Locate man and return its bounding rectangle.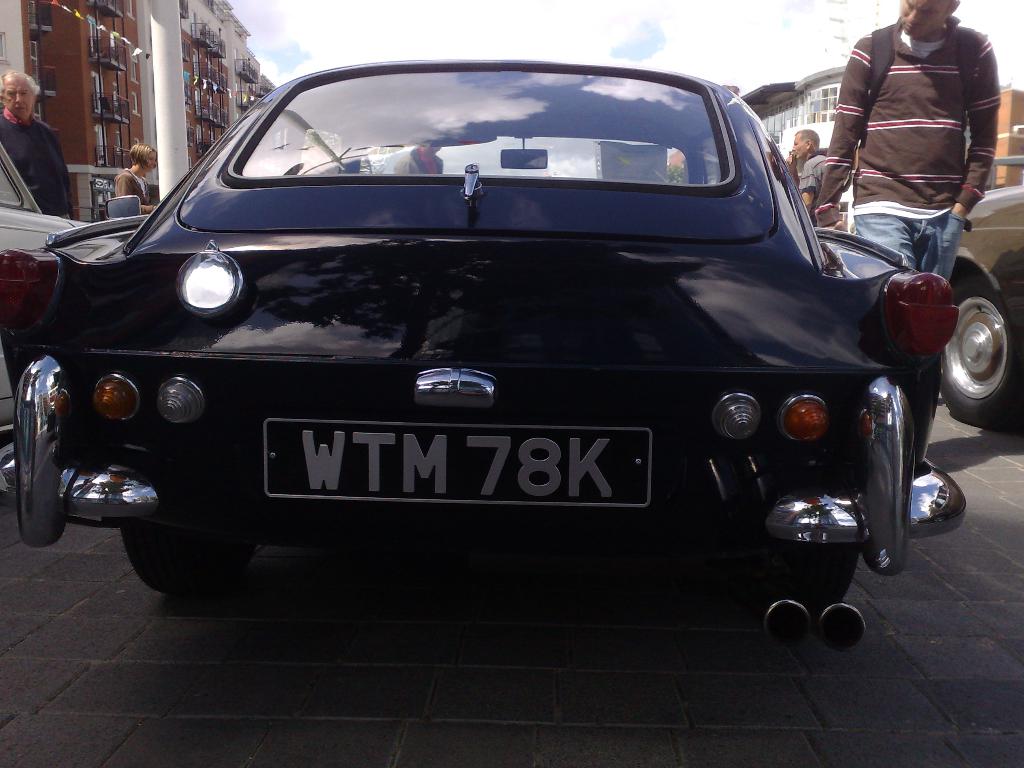
detection(0, 71, 74, 218).
